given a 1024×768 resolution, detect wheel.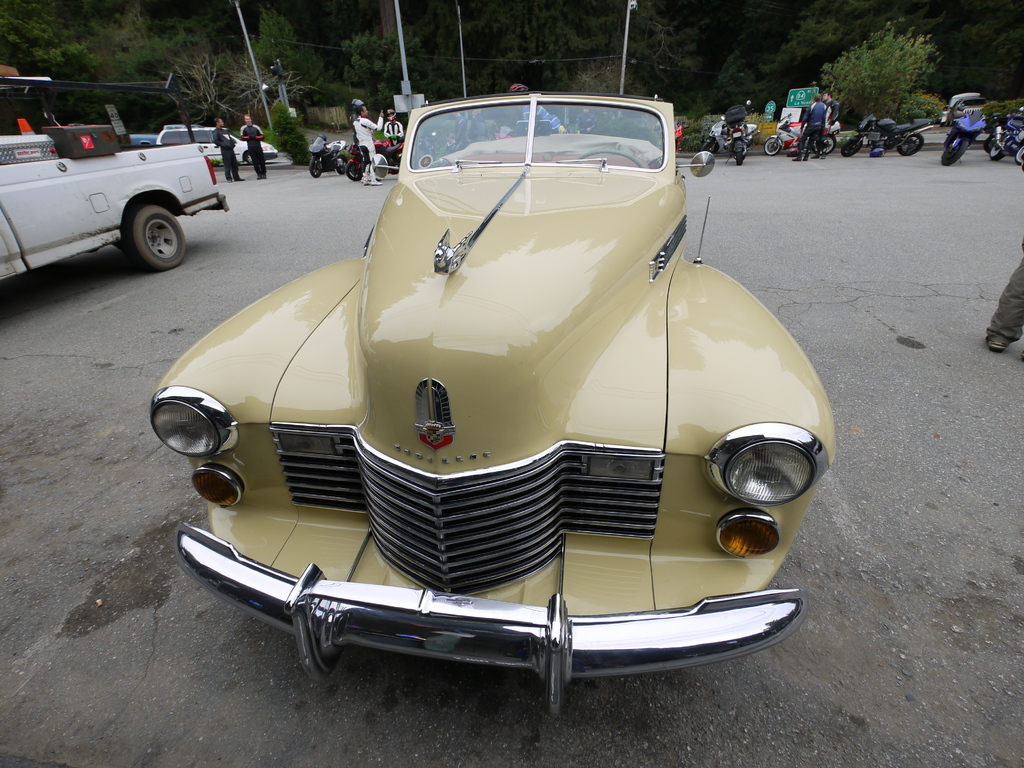
detection(764, 136, 783, 156).
